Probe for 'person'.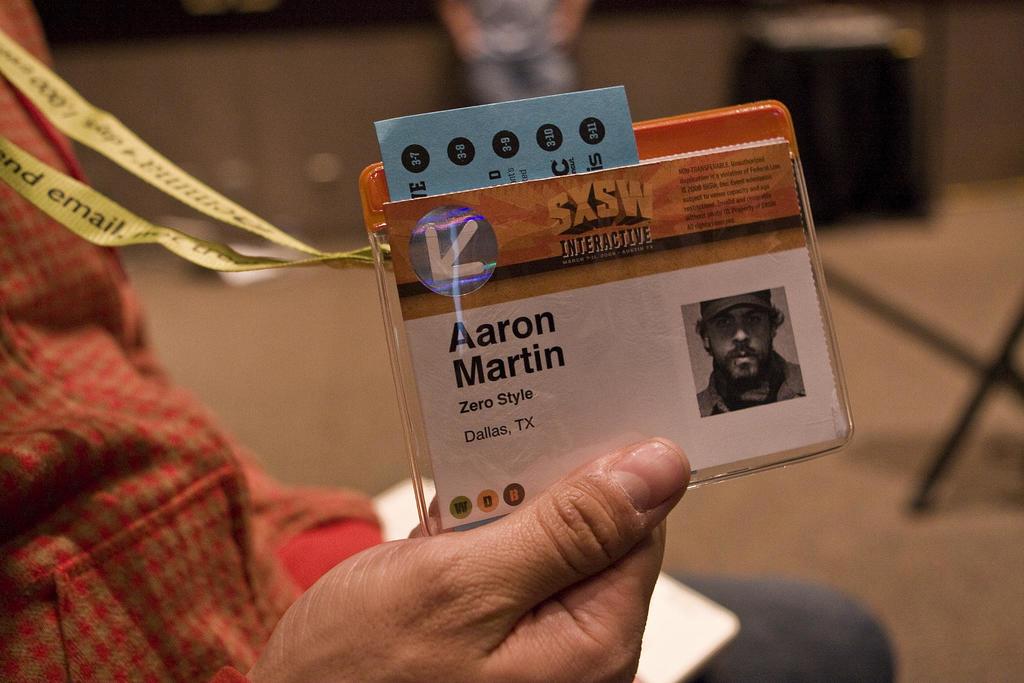
Probe result: <region>696, 275, 802, 446</region>.
